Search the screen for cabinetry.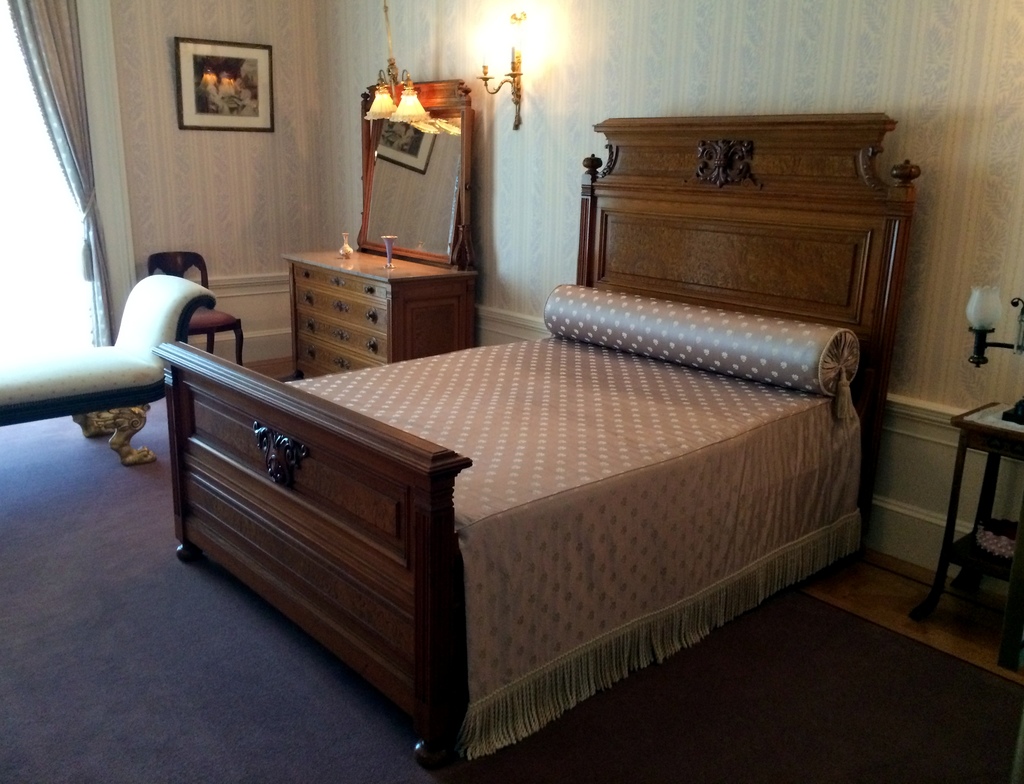
Found at pyautogui.locateOnScreen(294, 330, 340, 376).
